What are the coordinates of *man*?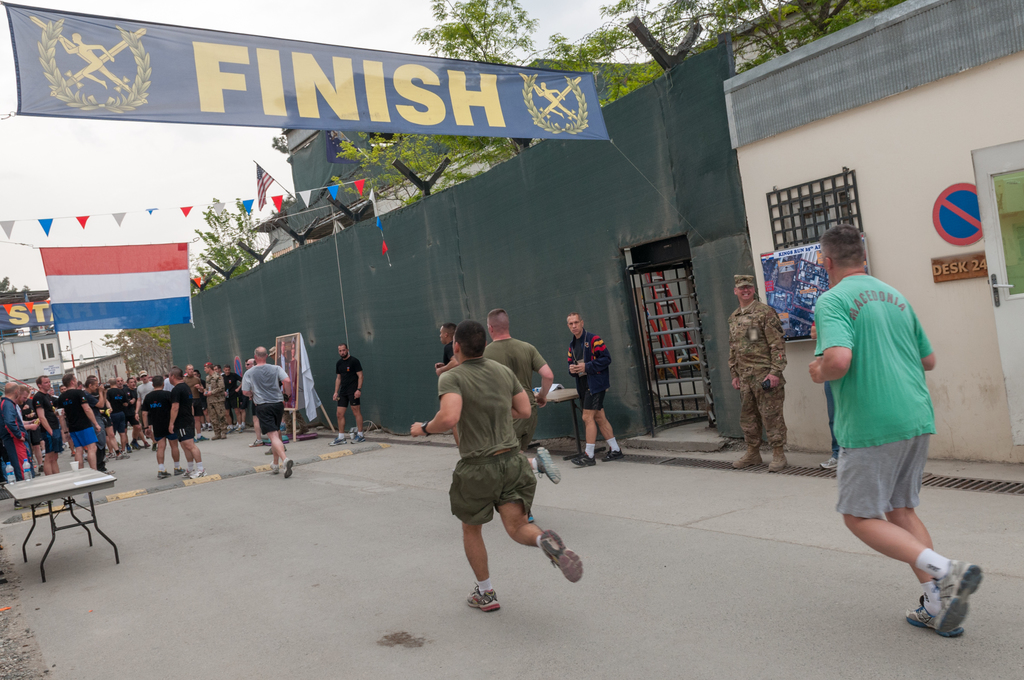
l=58, t=371, r=101, b=471.
